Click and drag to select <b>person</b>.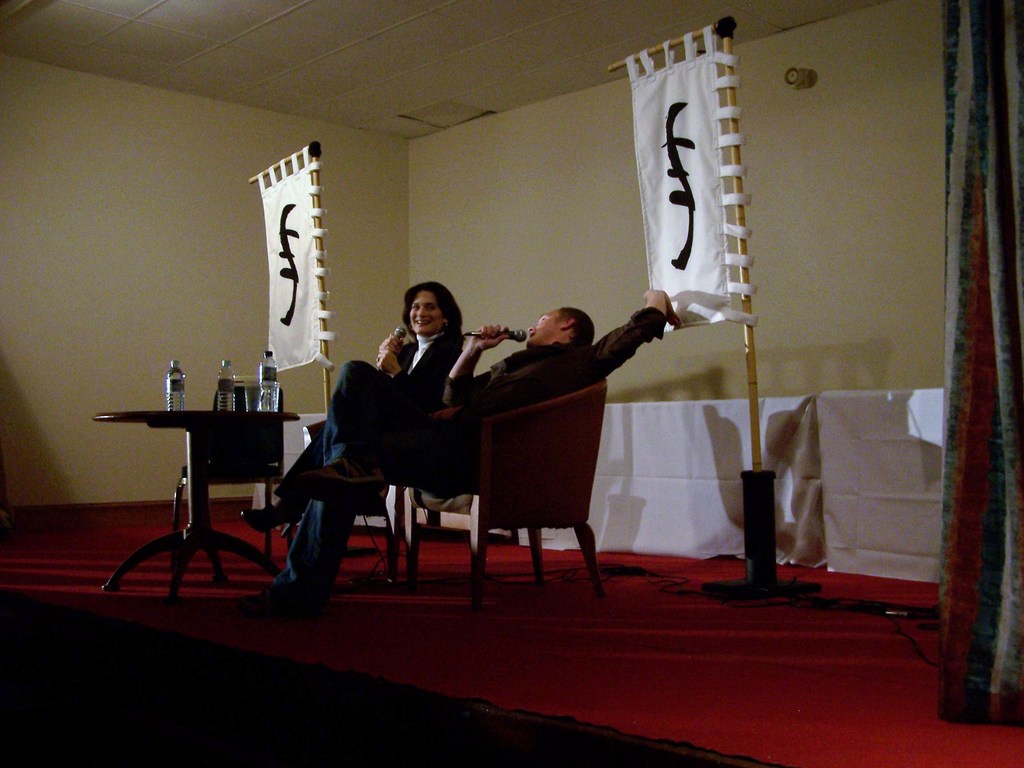
Selection: [312,280,682,606].
